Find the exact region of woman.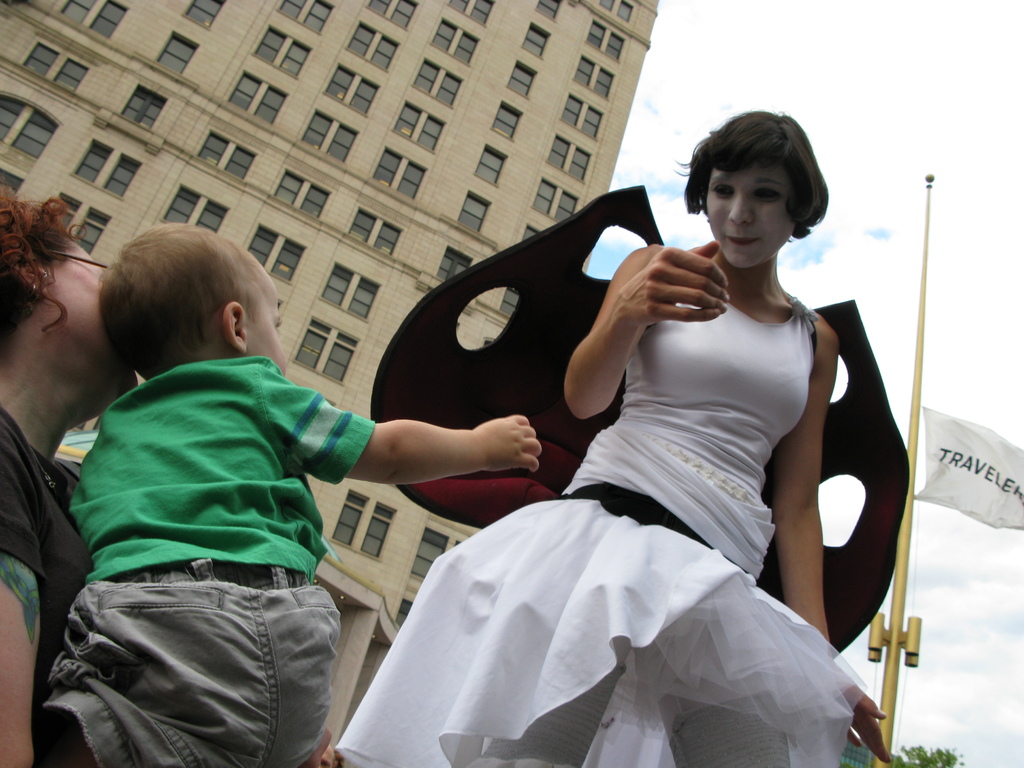
Exact region: box(332, 136, 893, 751).
